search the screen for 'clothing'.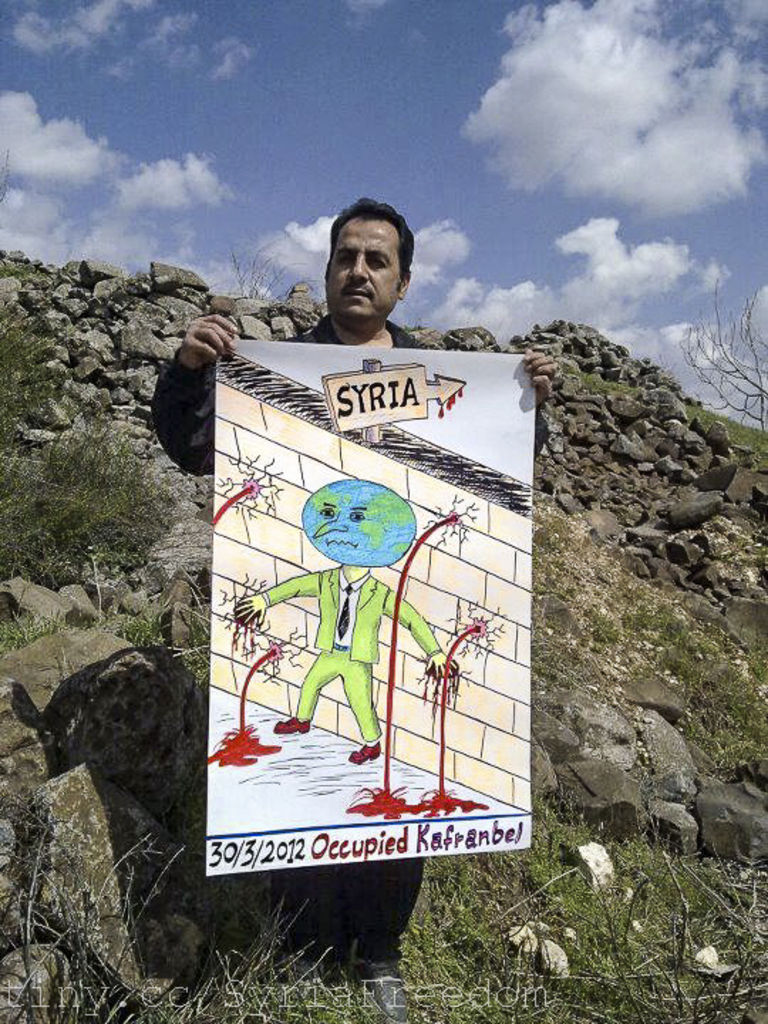
Found at bbox(259, 562, 438, 748).
